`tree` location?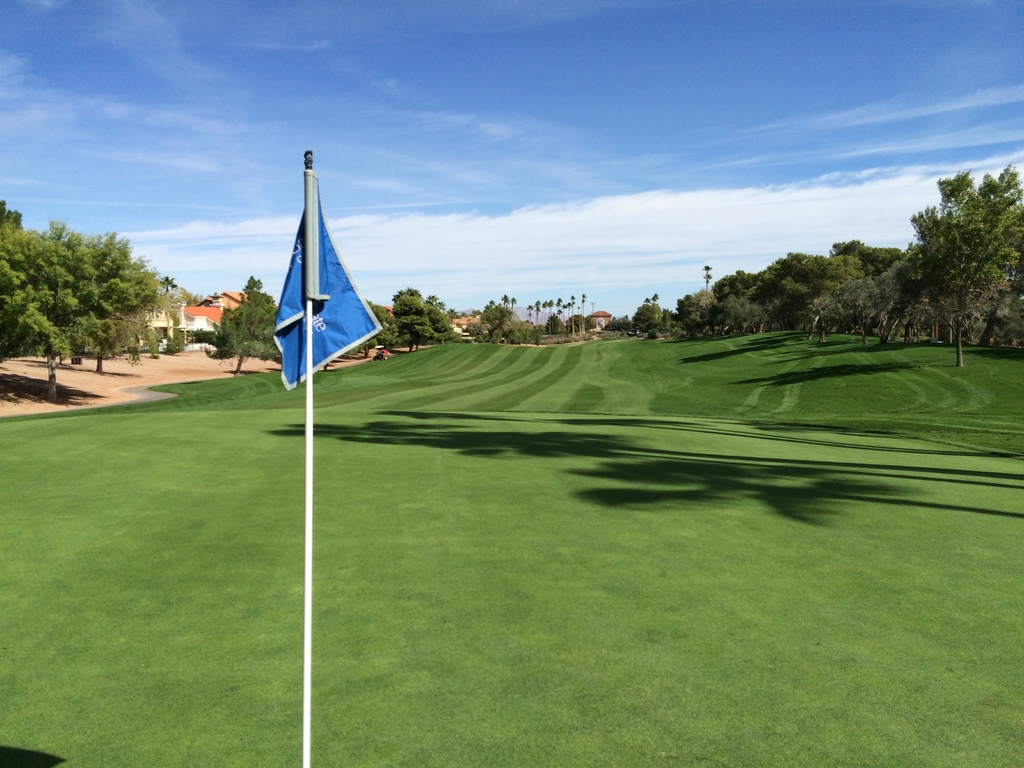
0:199:27:230
